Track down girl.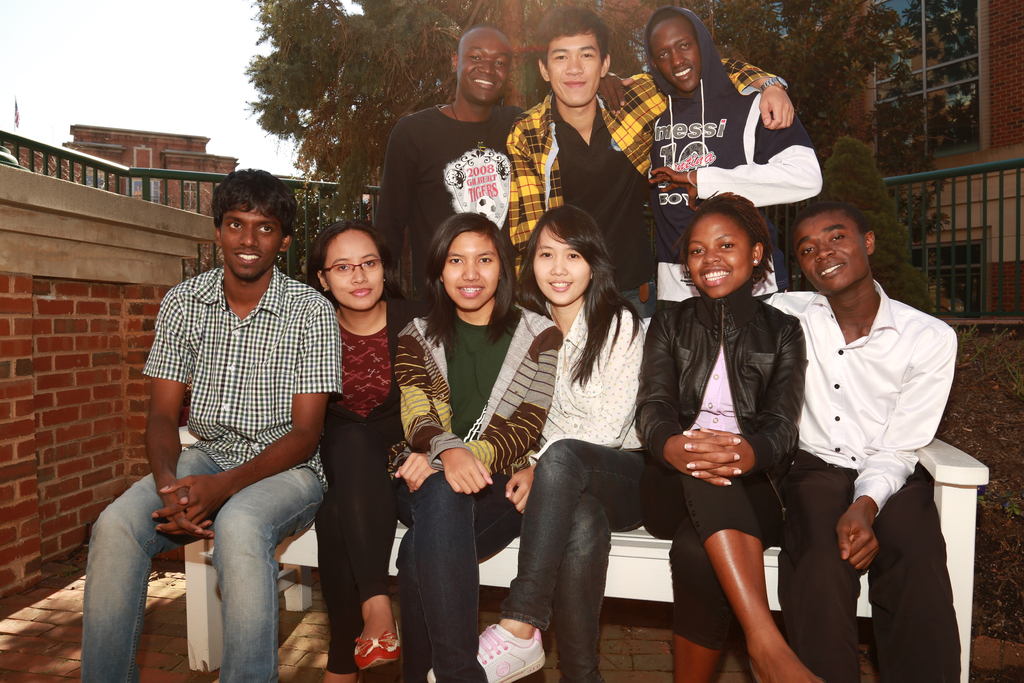
Tracked to [left=426, top=207, right=644, bottom=682].
